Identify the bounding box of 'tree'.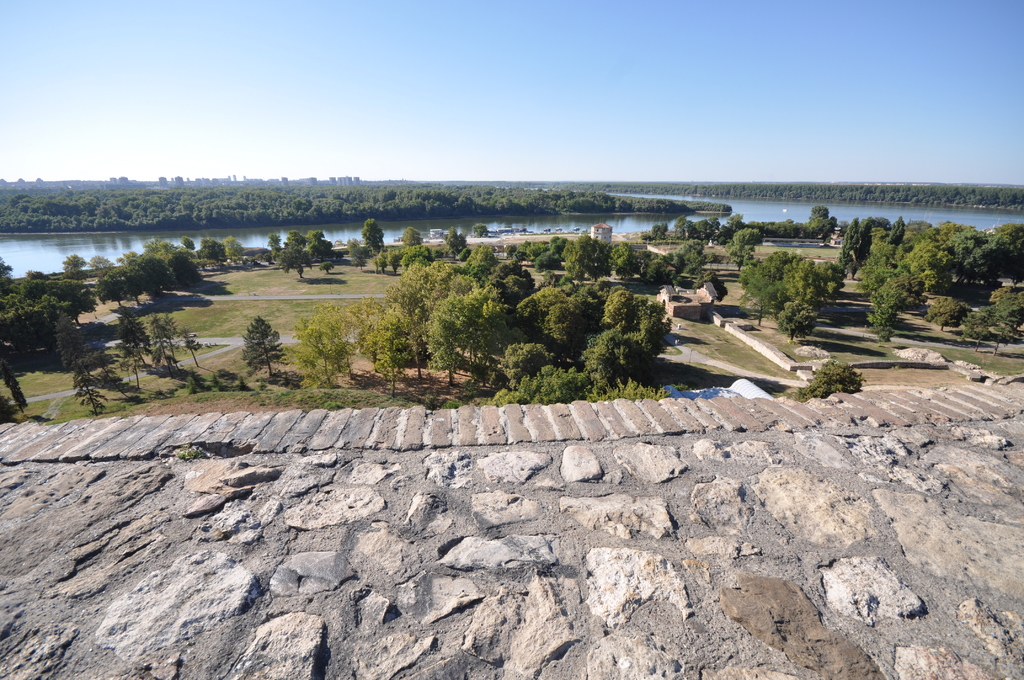
{"left": 118, "top": 306, "right": 152, "bottom": 373}.
